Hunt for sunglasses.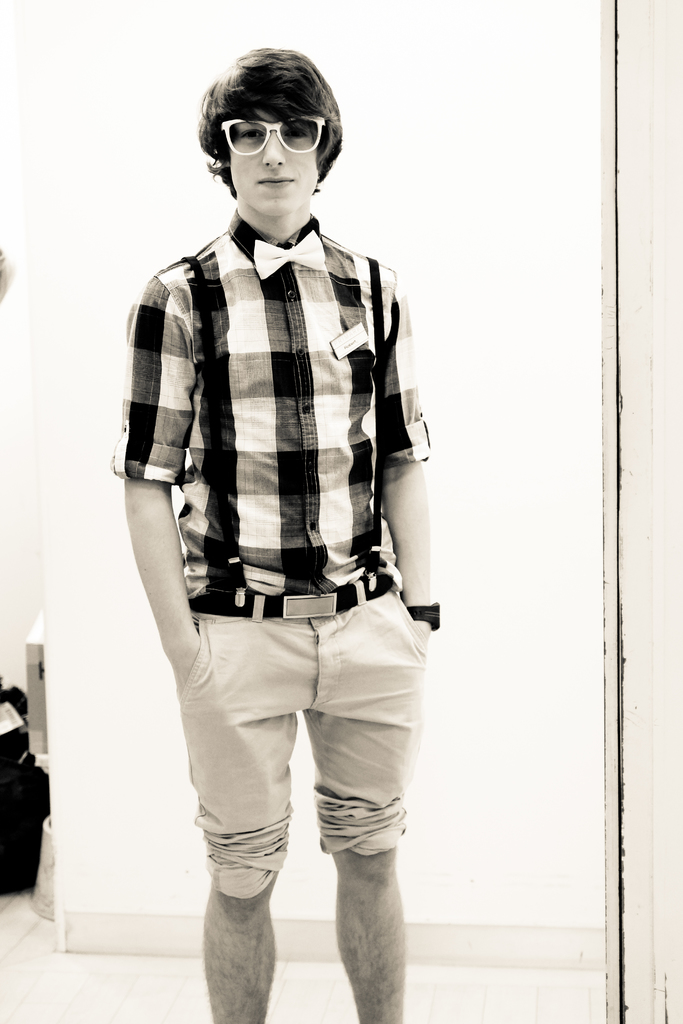
Hunted down at box(222, 113, 328, 160).
